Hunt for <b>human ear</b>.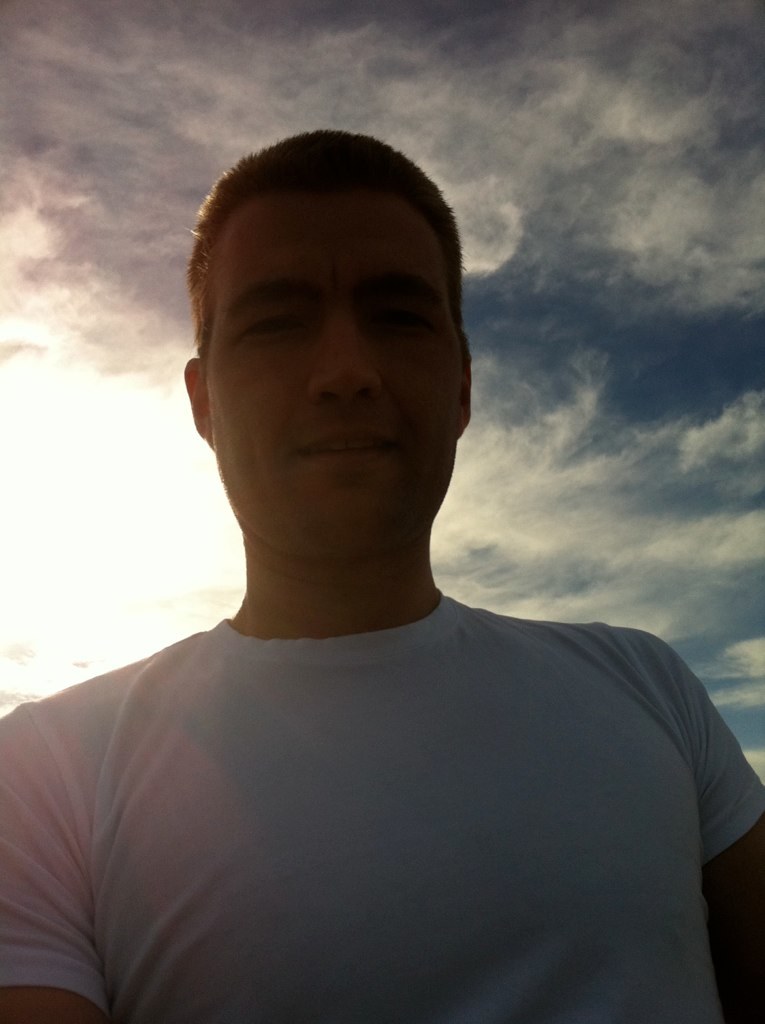
Hunted down at [462,358,471,434].
